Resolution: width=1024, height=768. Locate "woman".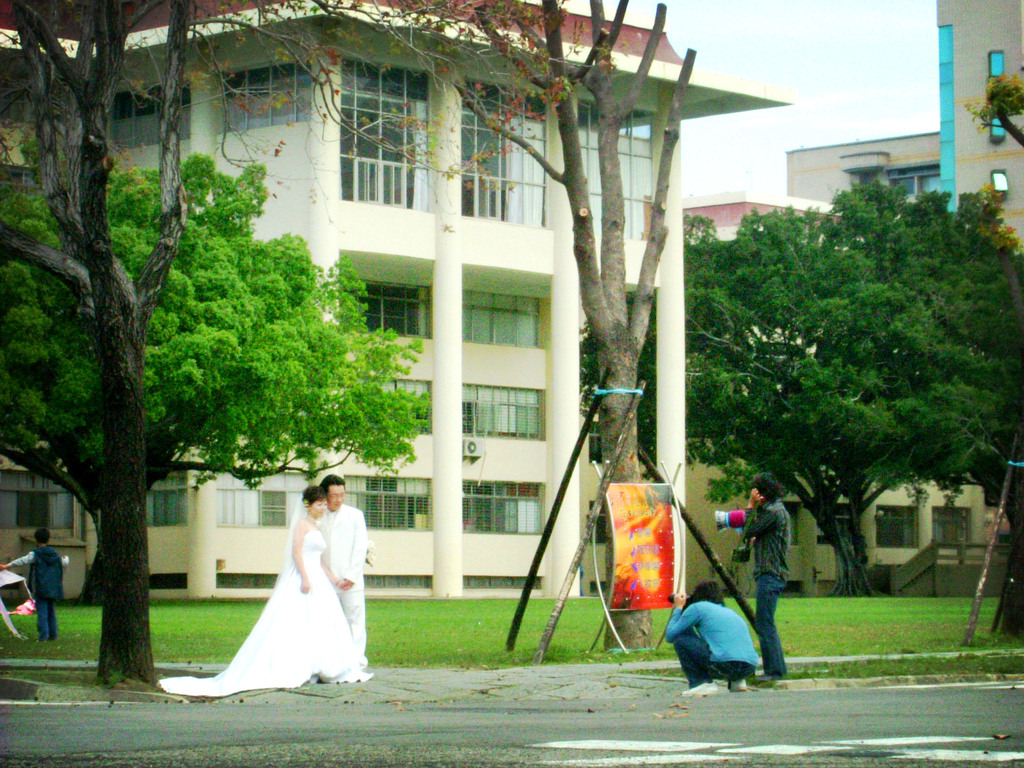
(161,482,374,698).
